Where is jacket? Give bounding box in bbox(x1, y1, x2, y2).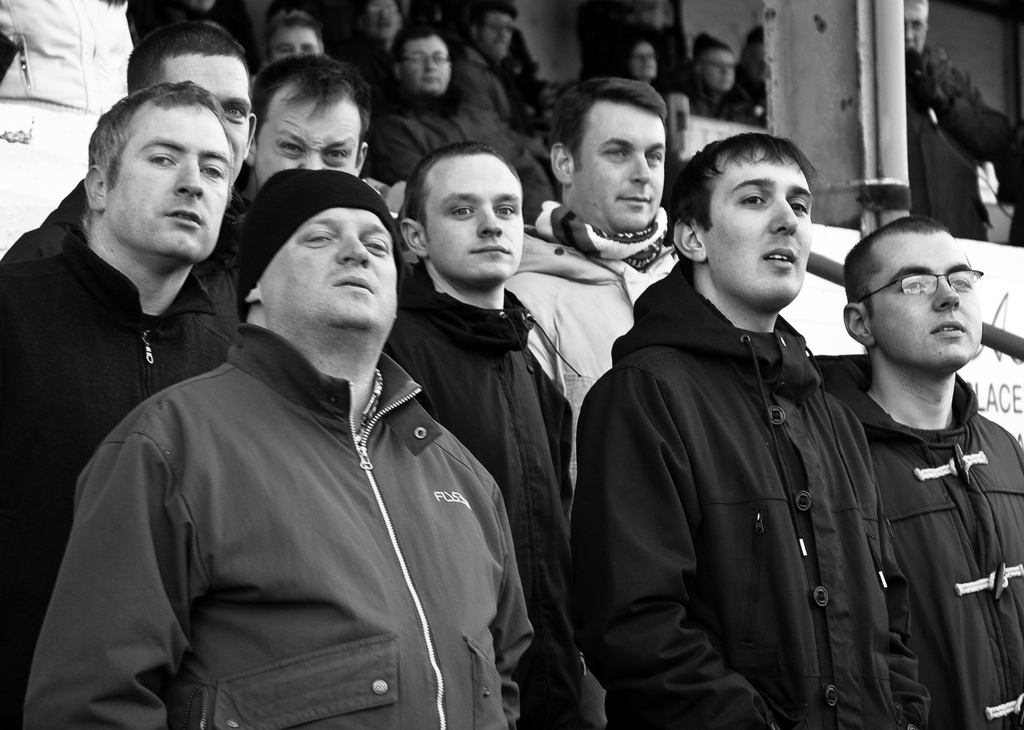
bbox(604, 193, 964, 703).
